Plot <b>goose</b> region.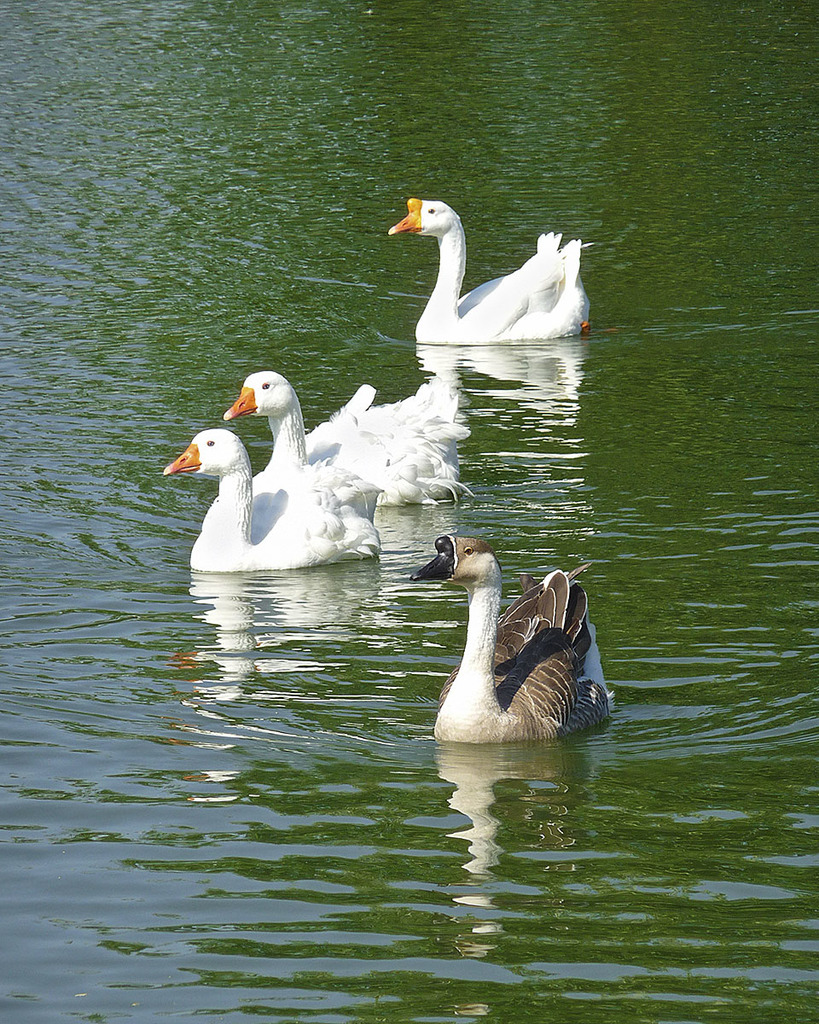
Plotted at 411 533 616 743.
